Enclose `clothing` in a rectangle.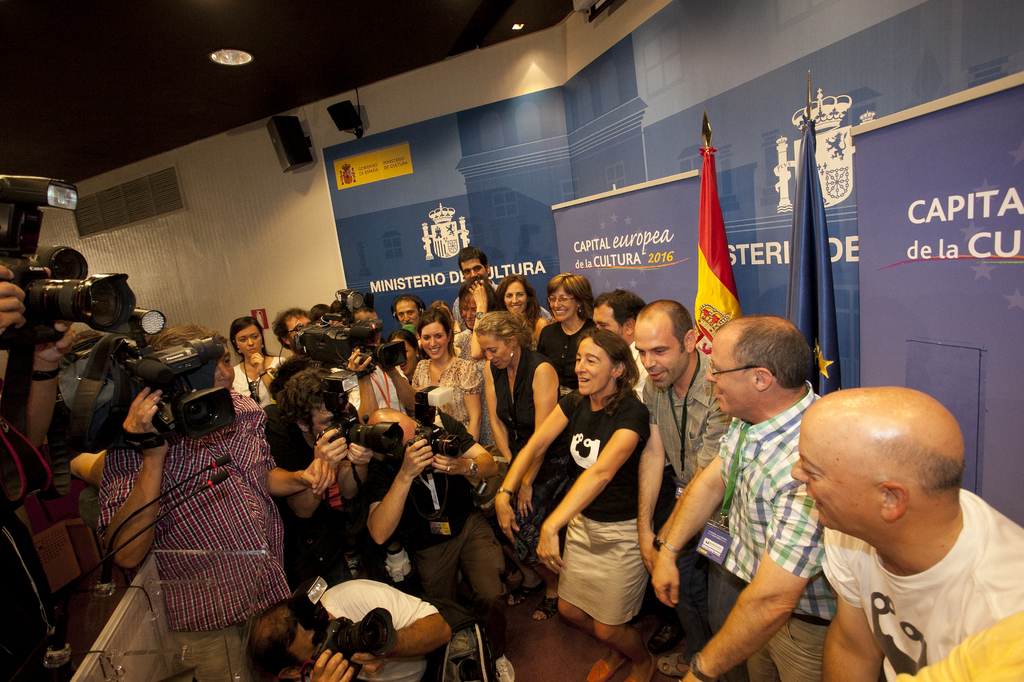
bbox=[228, 354, 284, 407].
